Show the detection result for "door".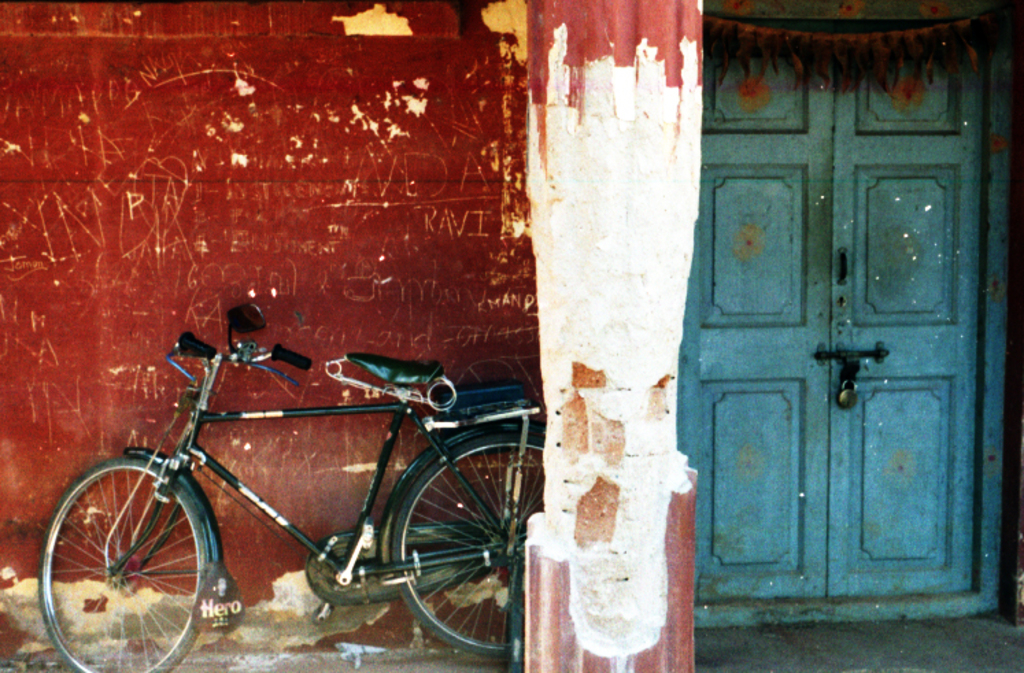
detection(696, 23, 1009, 641).
